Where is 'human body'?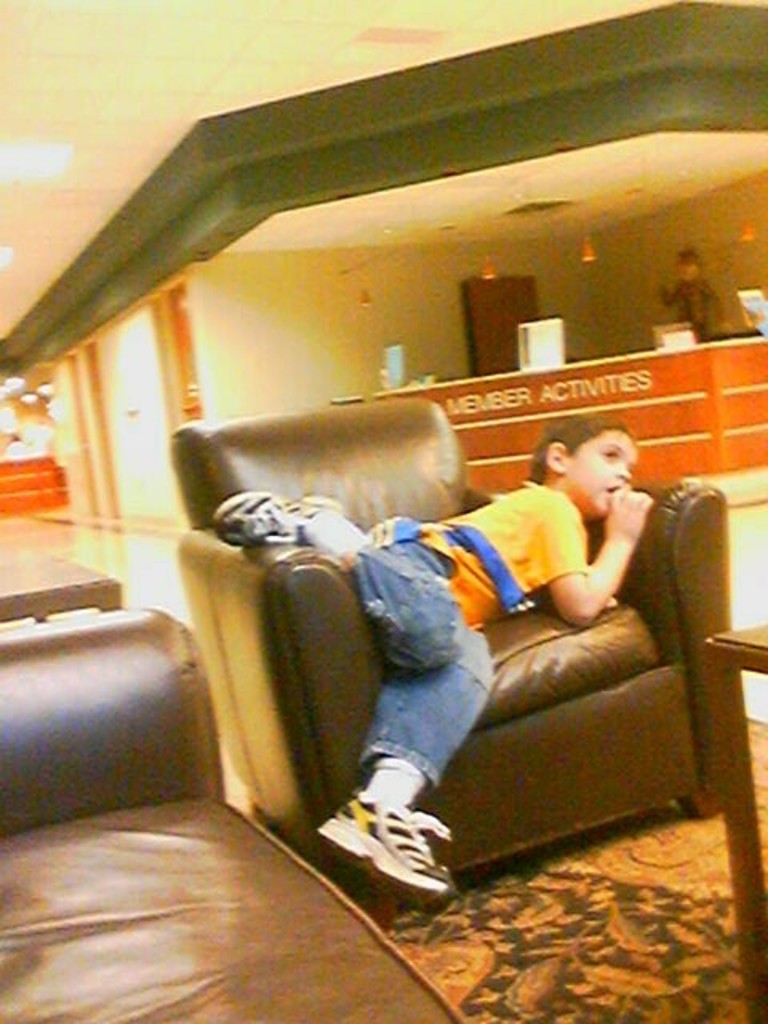
<region>656, 277, 728, 328</region>.
